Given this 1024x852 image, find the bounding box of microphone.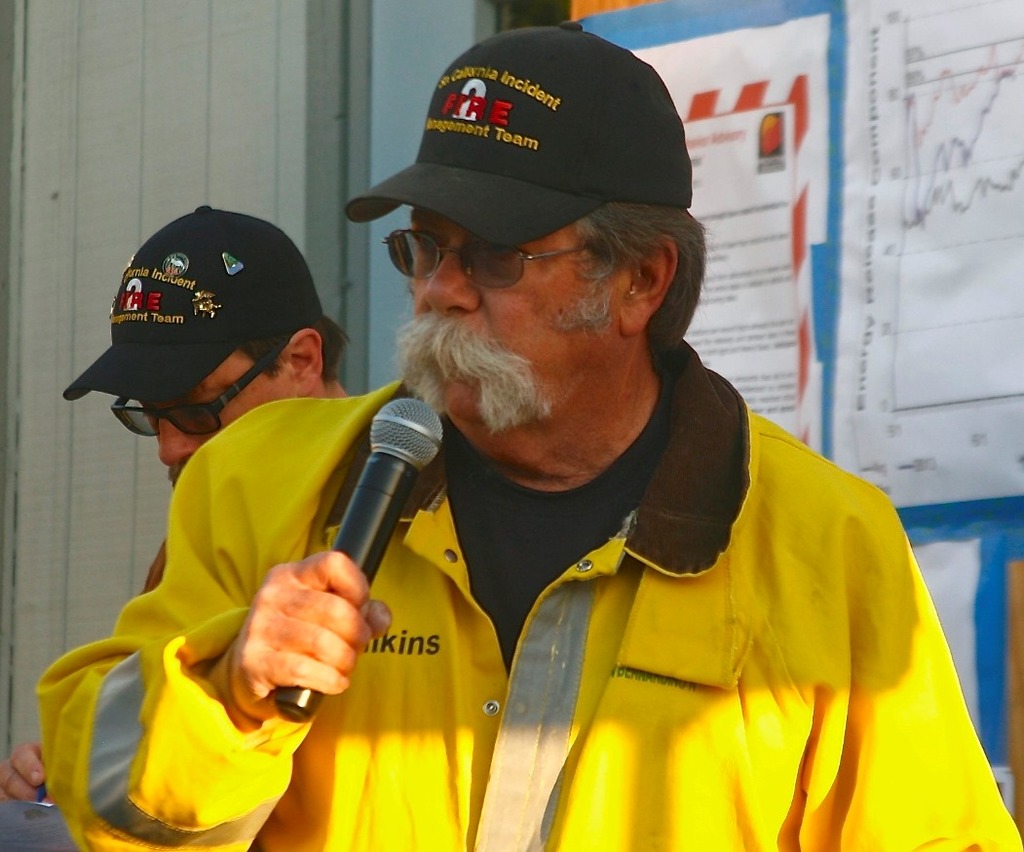
248/413/432/688.
